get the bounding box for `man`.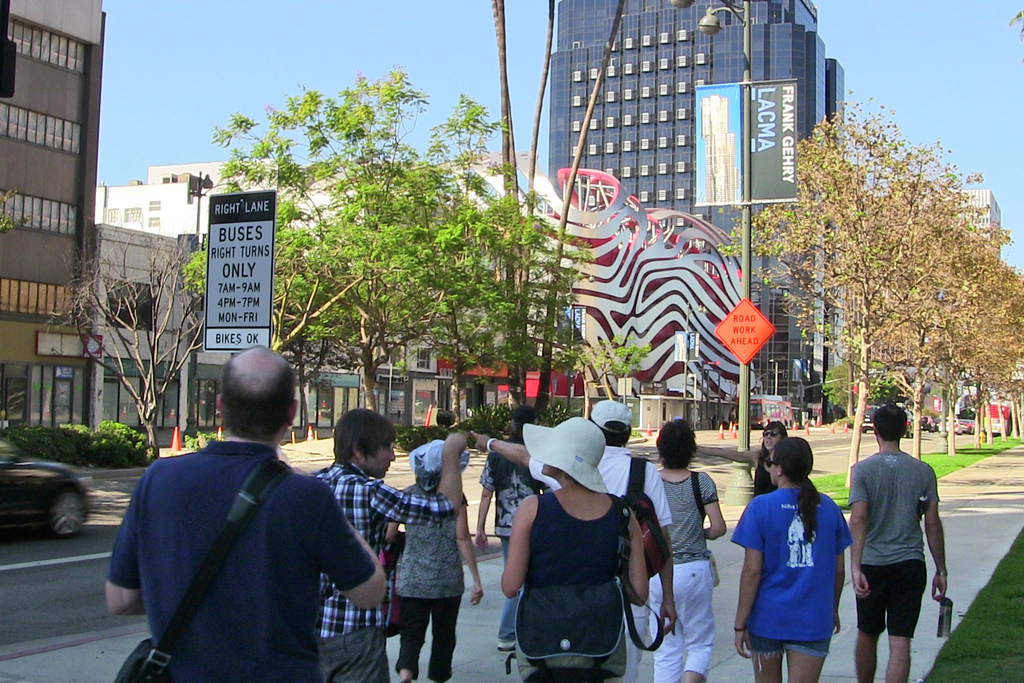
(x1=852, y1=401, x2=948, y2=682).
